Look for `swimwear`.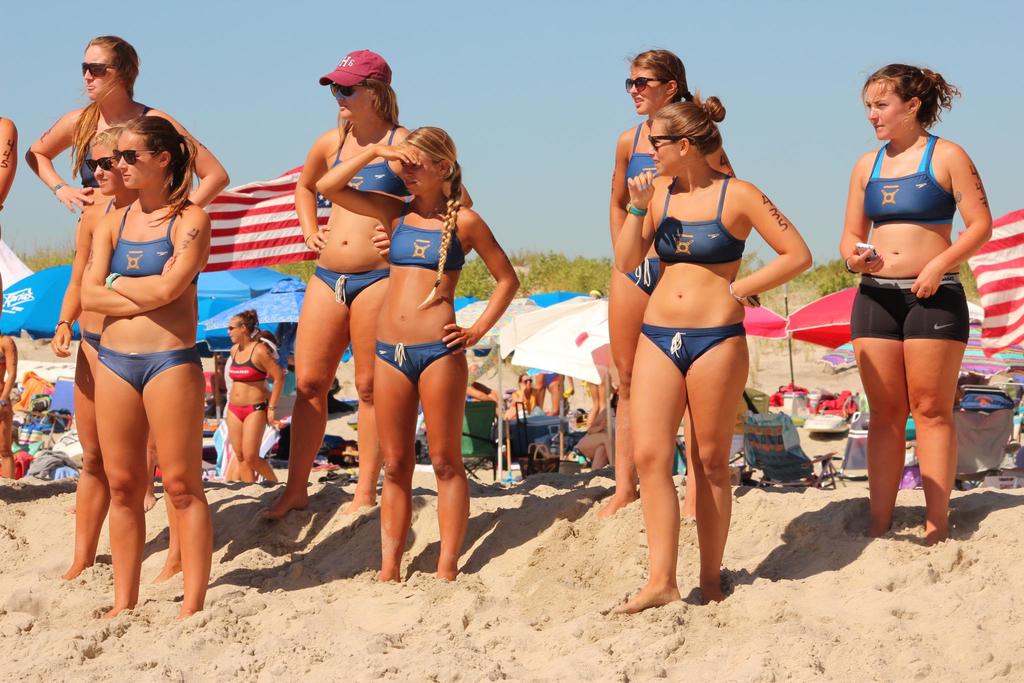
Found: 624/120/657/187.
